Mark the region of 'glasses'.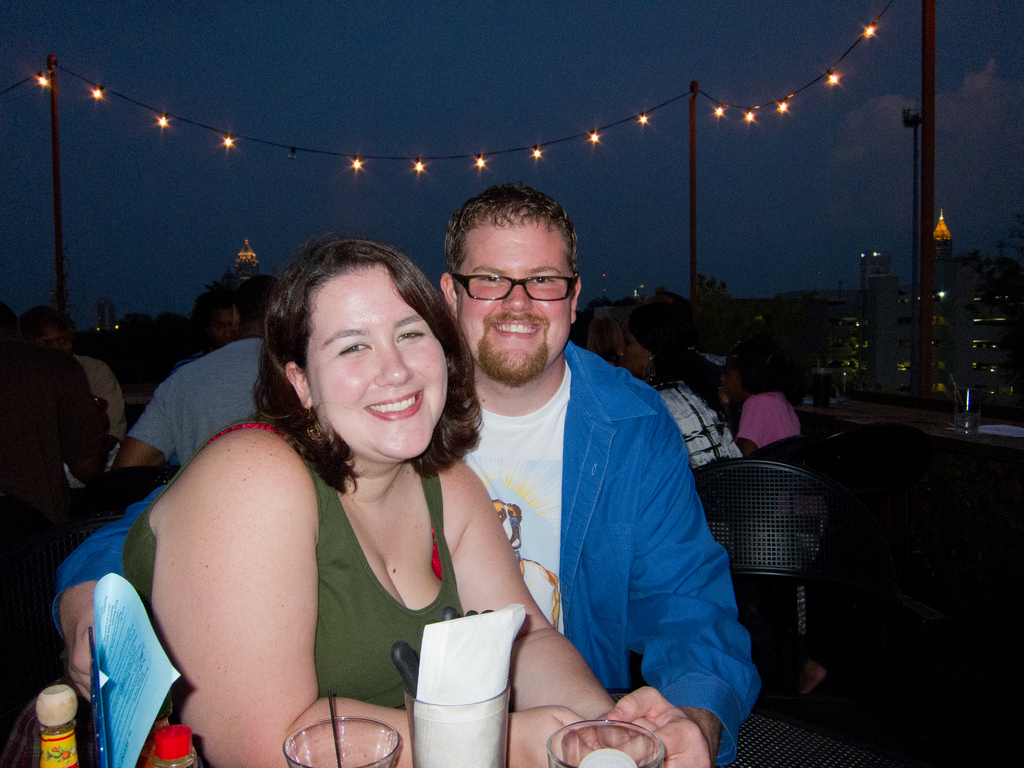
Region: [443, 257, 581, 313].
